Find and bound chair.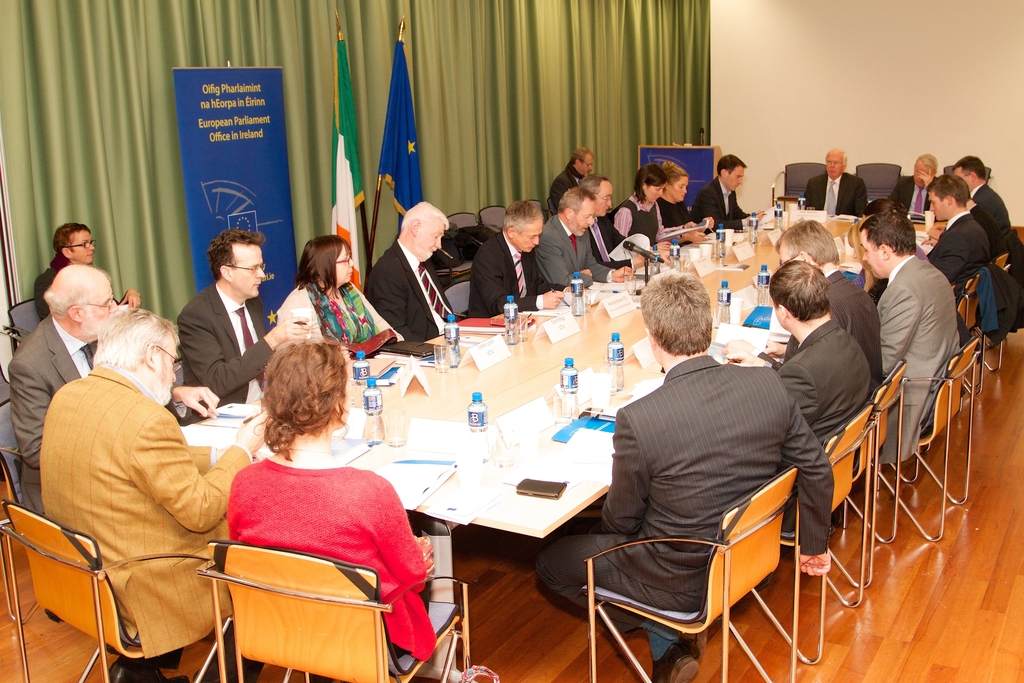
Bound: 0/292/42/359.
